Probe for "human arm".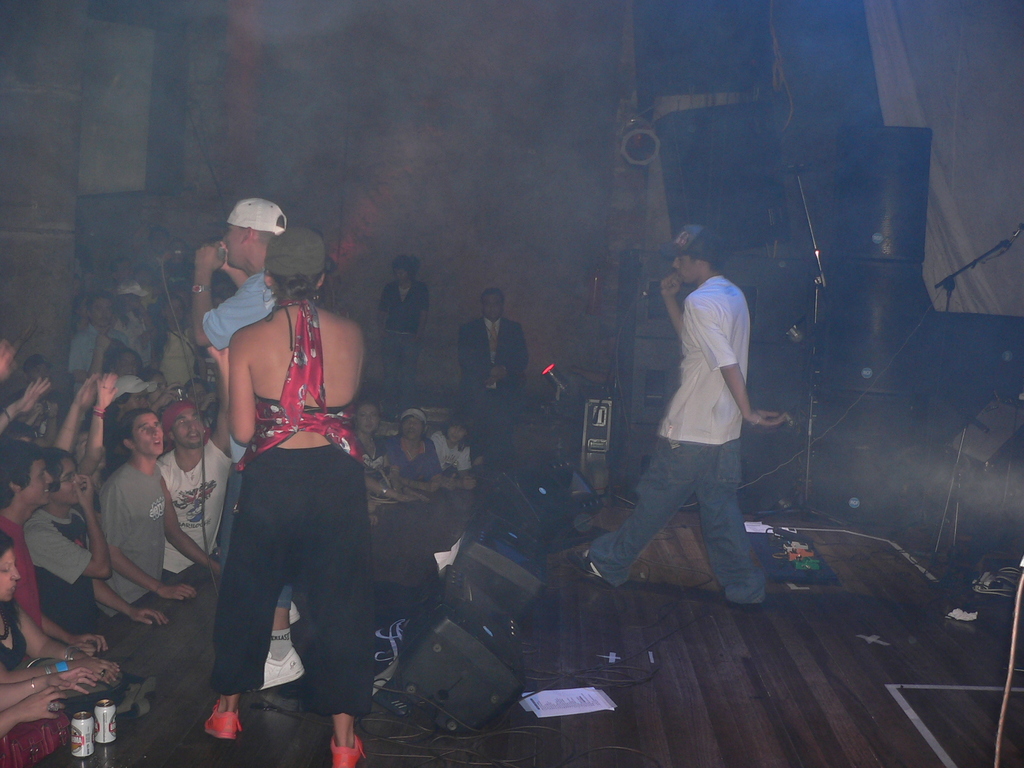
Probe result: box(659, 270, 692, 349).
